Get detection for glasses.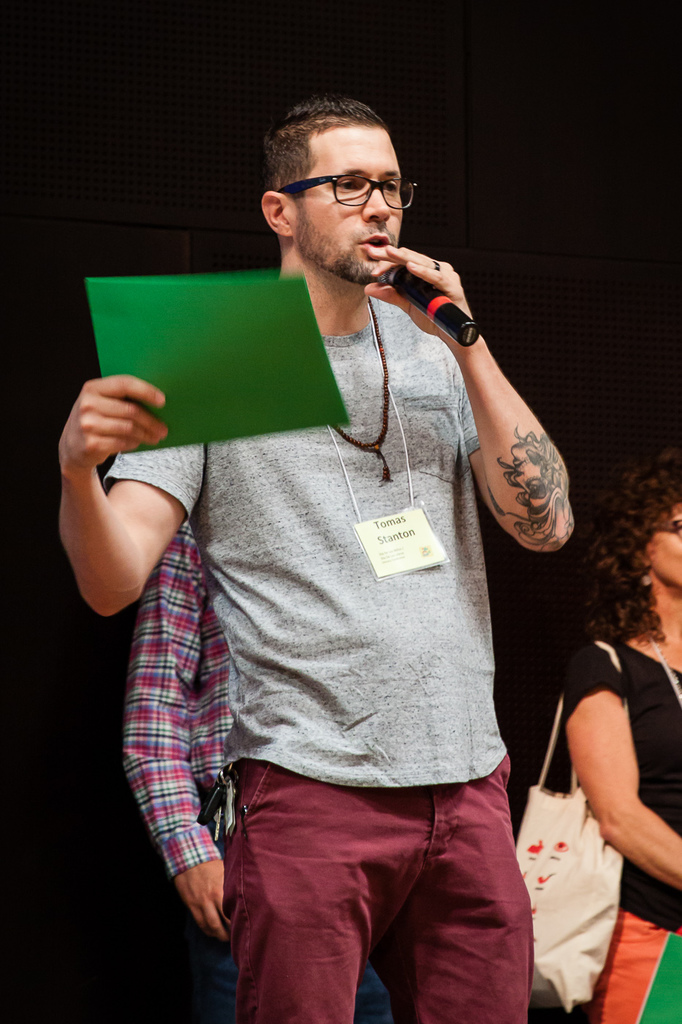
Detection: bbox=(276, 159, 425, 202).
